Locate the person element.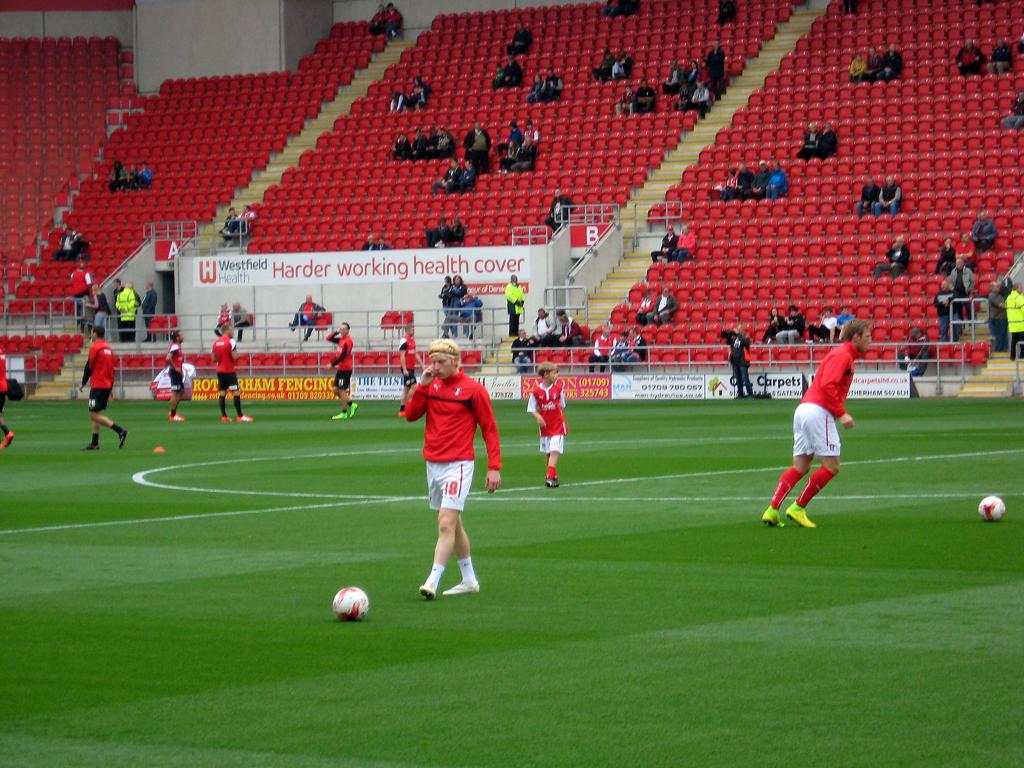
Element bbox: [x1=875, y1=172, x2=902, y2=213].
